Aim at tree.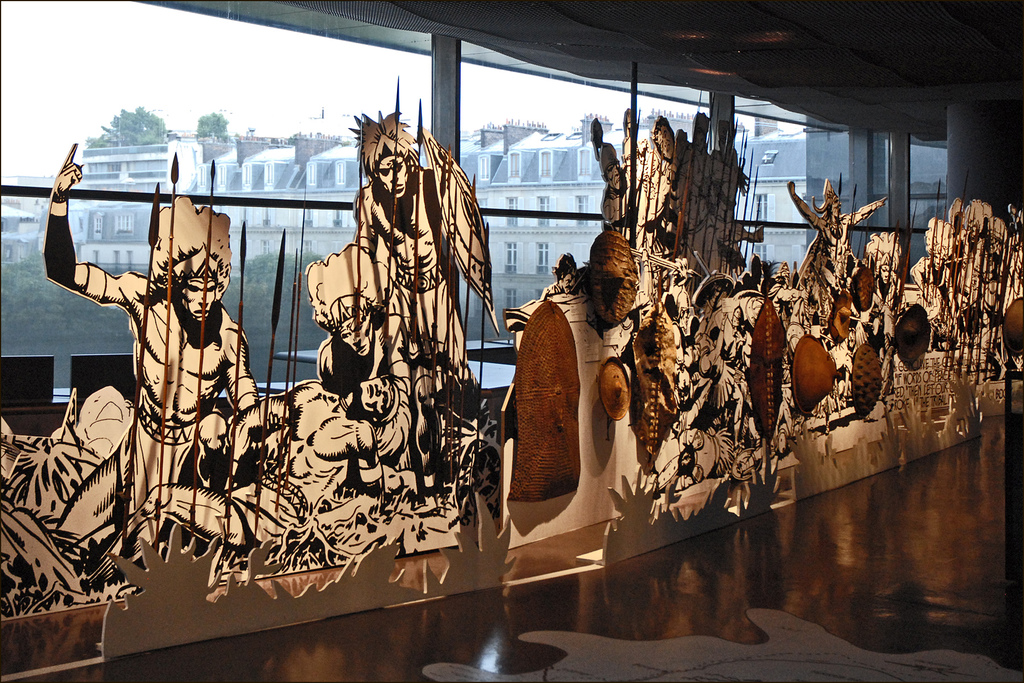
Aimed at <bbox>0, 252, 128, 343</bbox>.
